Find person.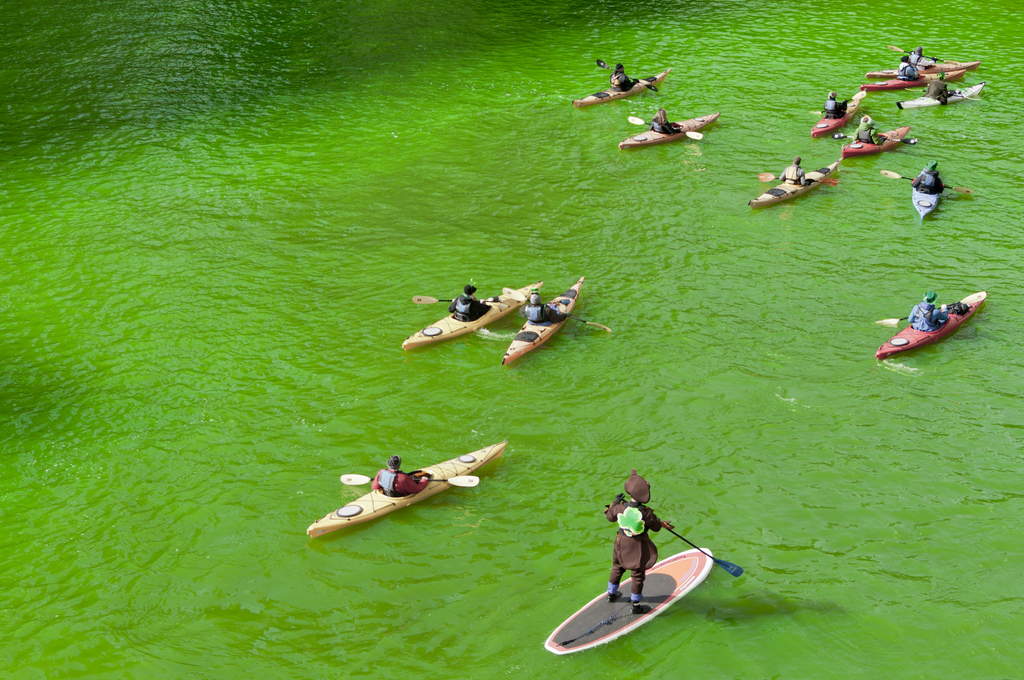
[x1=779, y1=150, x2=808, y2=187].
